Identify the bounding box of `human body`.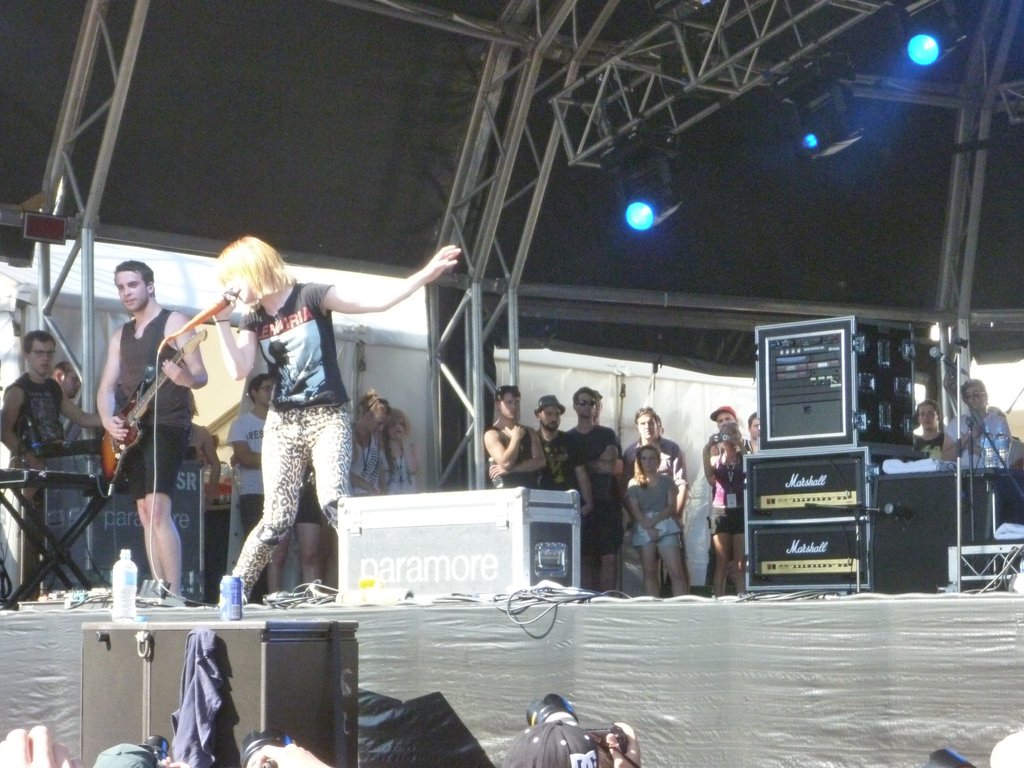
269:474:323:598.
